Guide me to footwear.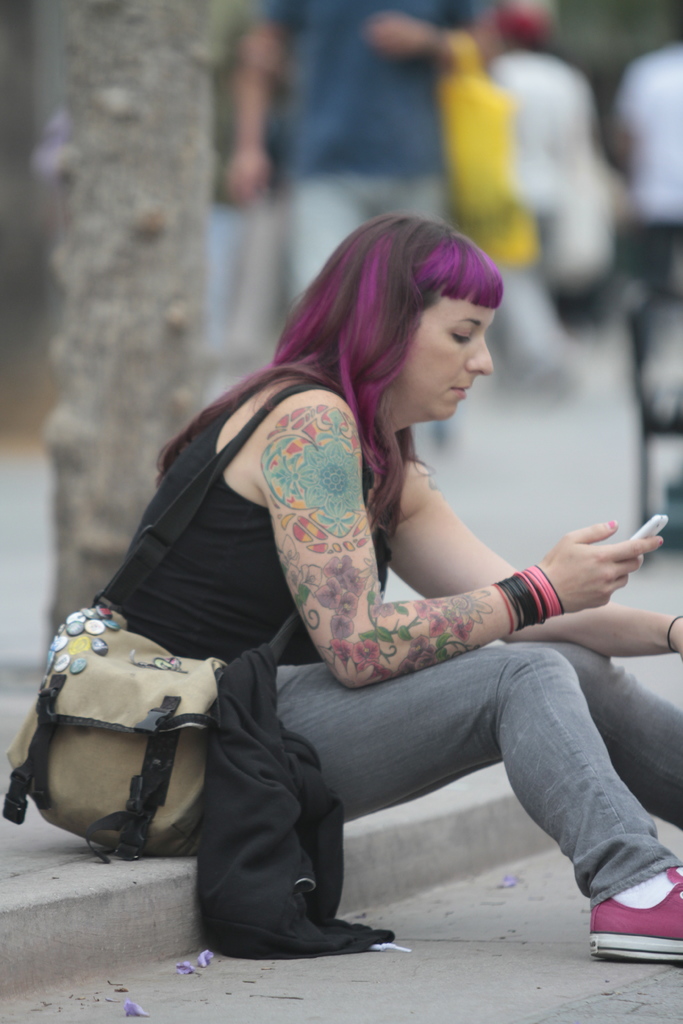
Guidance: left=587, top=872, right=682, bottom=965.
